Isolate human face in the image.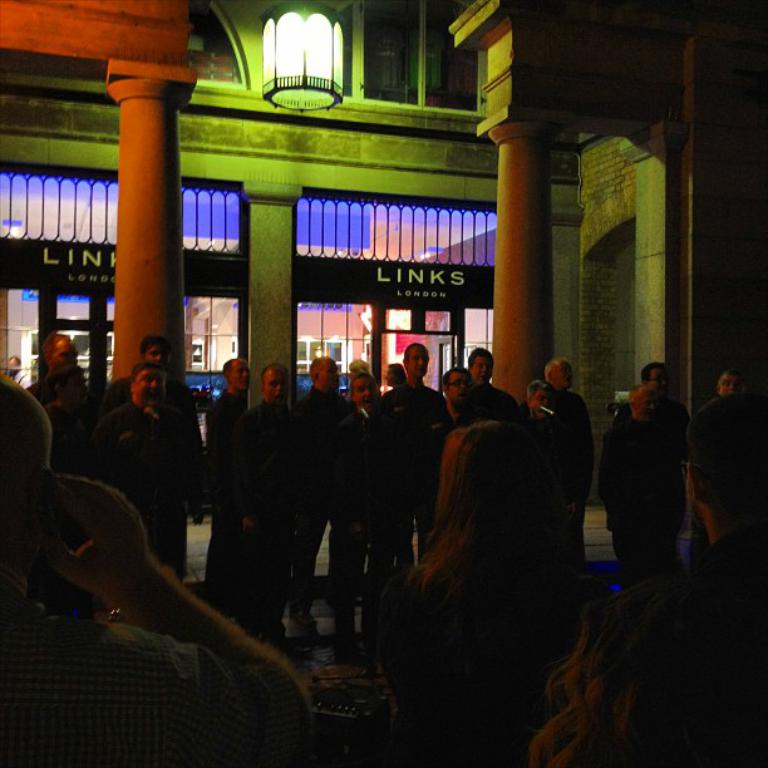
Isolated region: (146,344,164,365).
